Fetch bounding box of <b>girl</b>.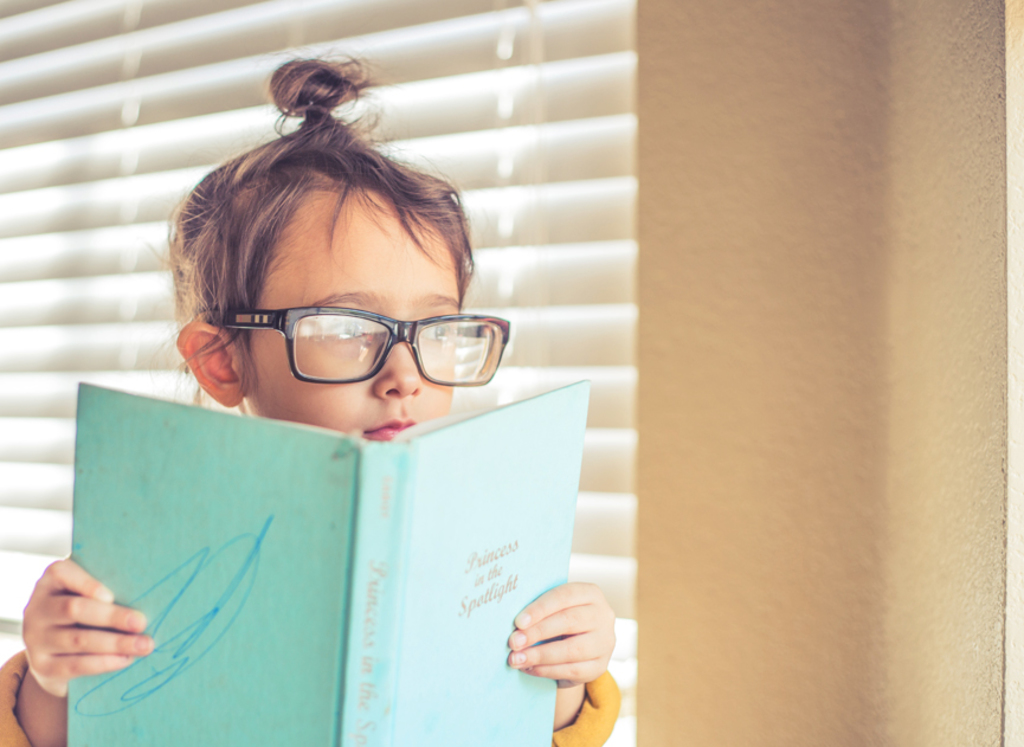
Bbox: x1=0 y1=54 x2=622 y2=746.
